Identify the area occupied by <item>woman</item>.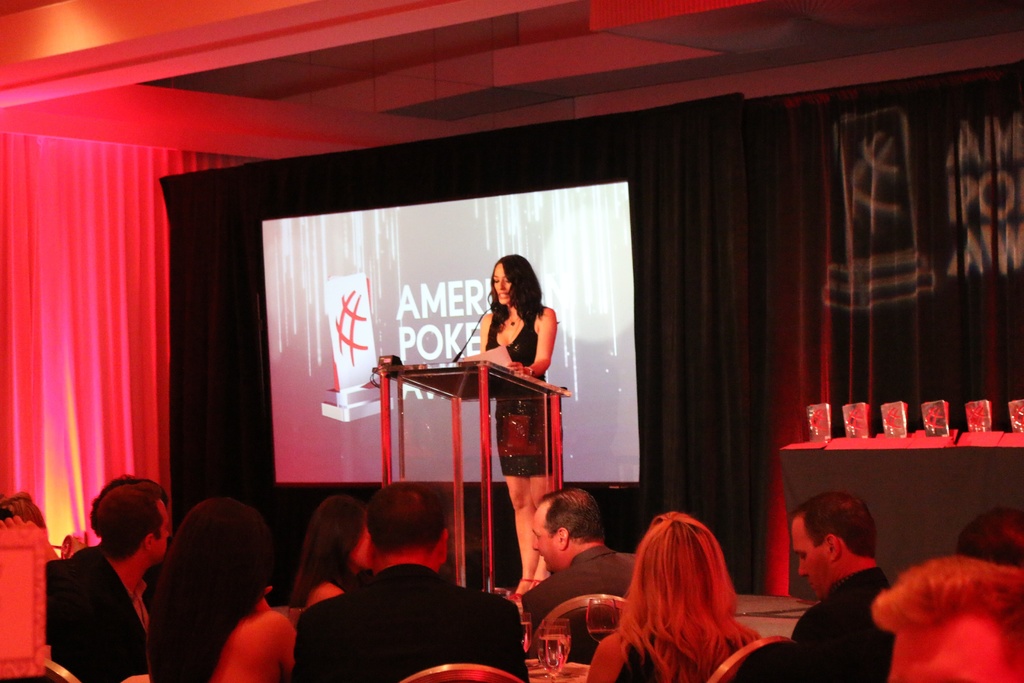
Area: 285, 491, 374, 618.
